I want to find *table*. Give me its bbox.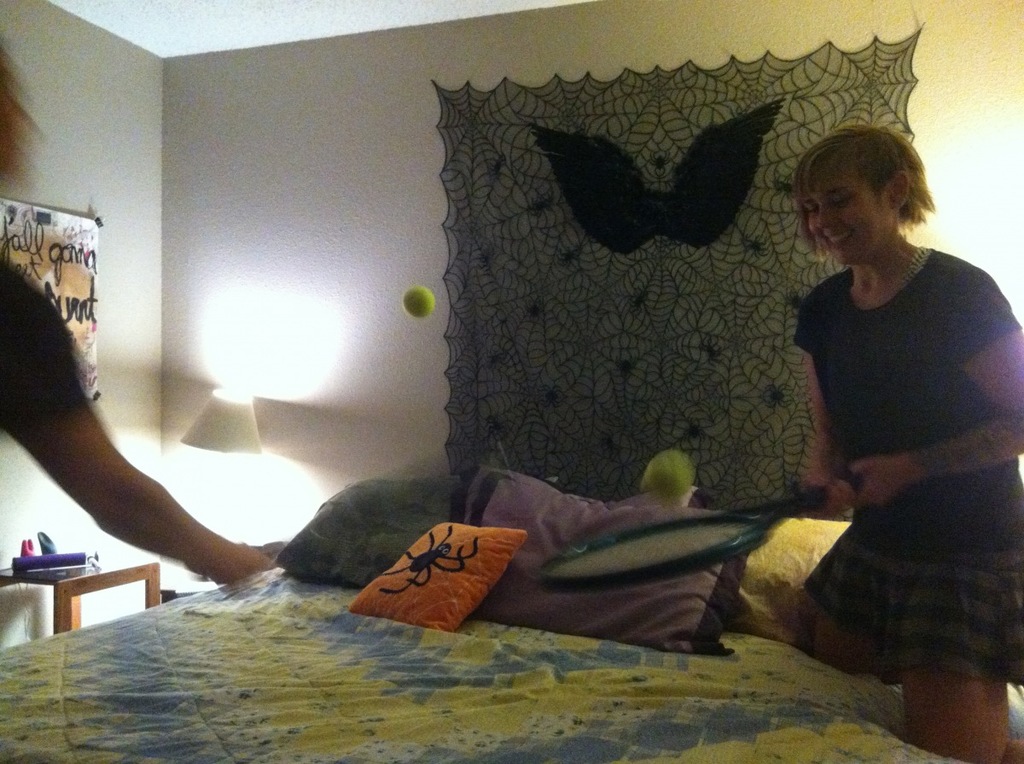
bbox=[0, 545, 163, 637].
